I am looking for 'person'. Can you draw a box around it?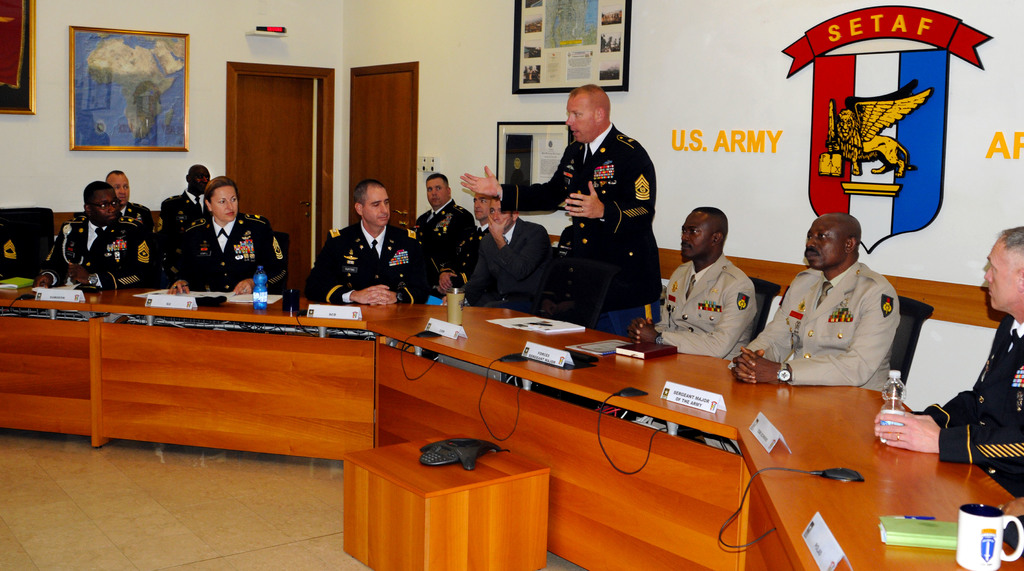
Sure, the bounding box is BBox(307, 180, 438, 310).
